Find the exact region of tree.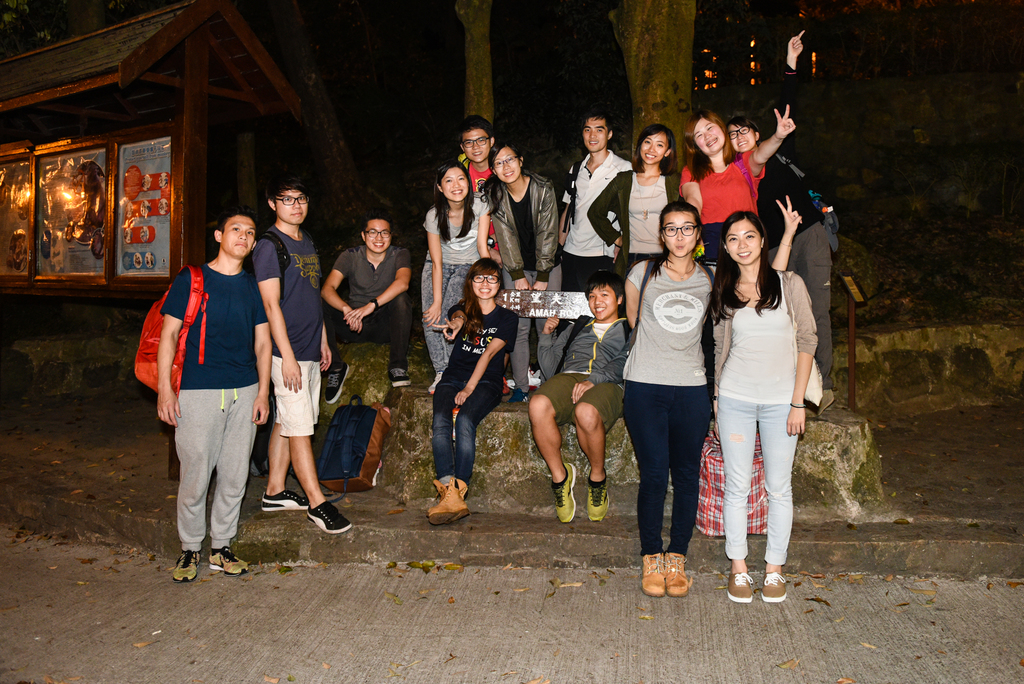
Exact region: detection(457, 0, 492, 137).
